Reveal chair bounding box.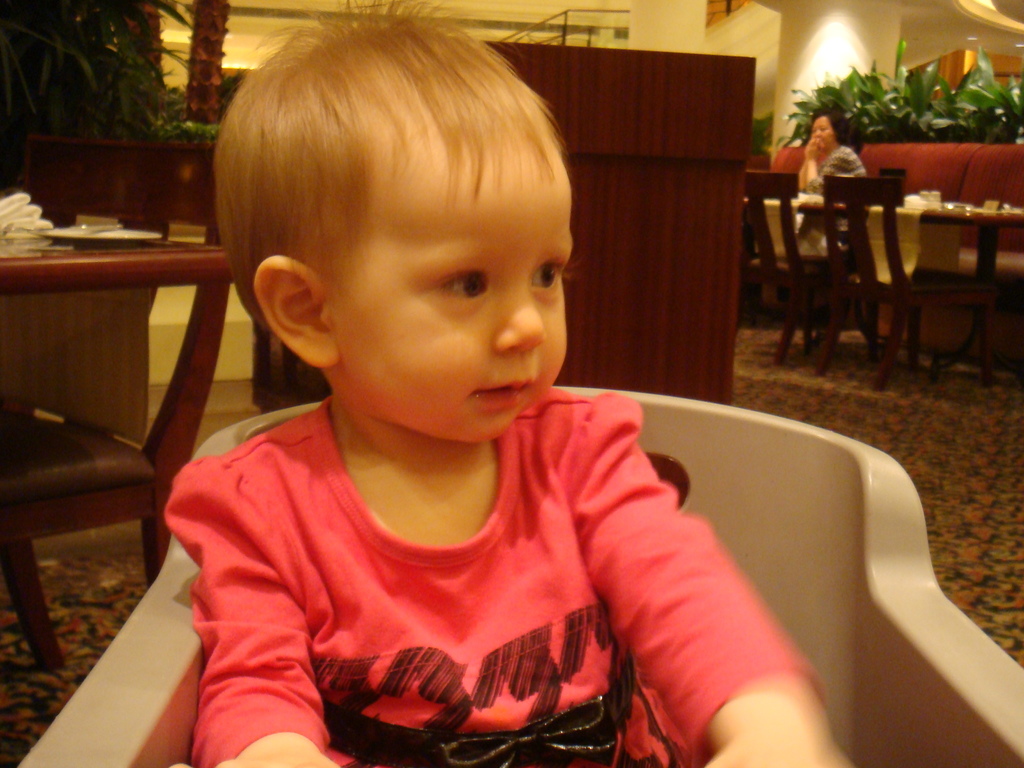
Revealed: l=1, t=188, r=243, b=652.
